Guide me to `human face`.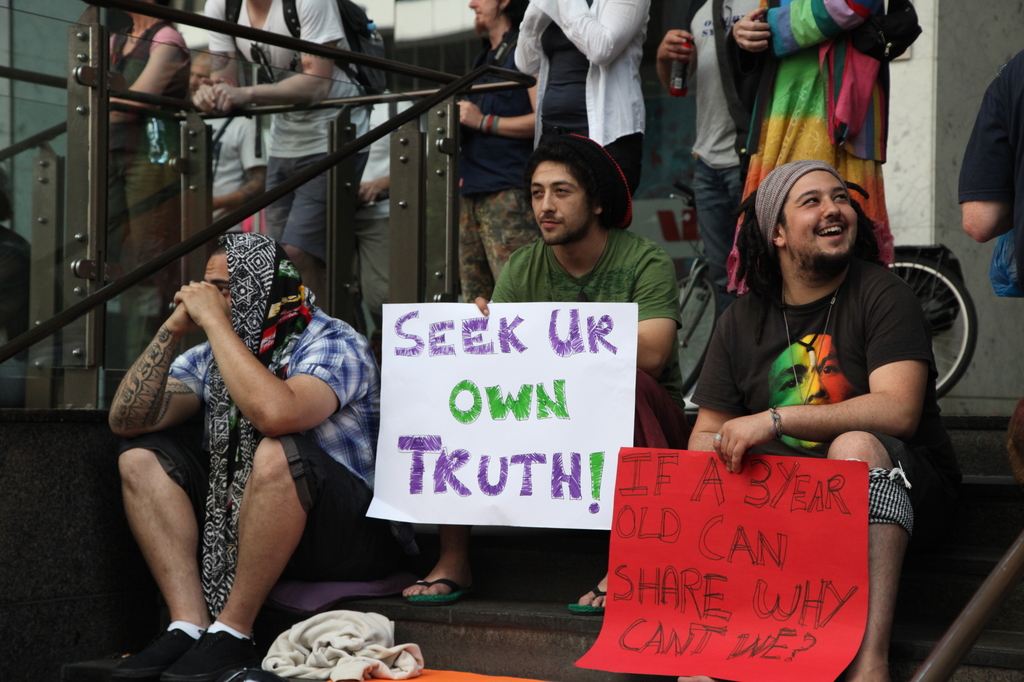
Guidance: (781, 170, 857, 260).
